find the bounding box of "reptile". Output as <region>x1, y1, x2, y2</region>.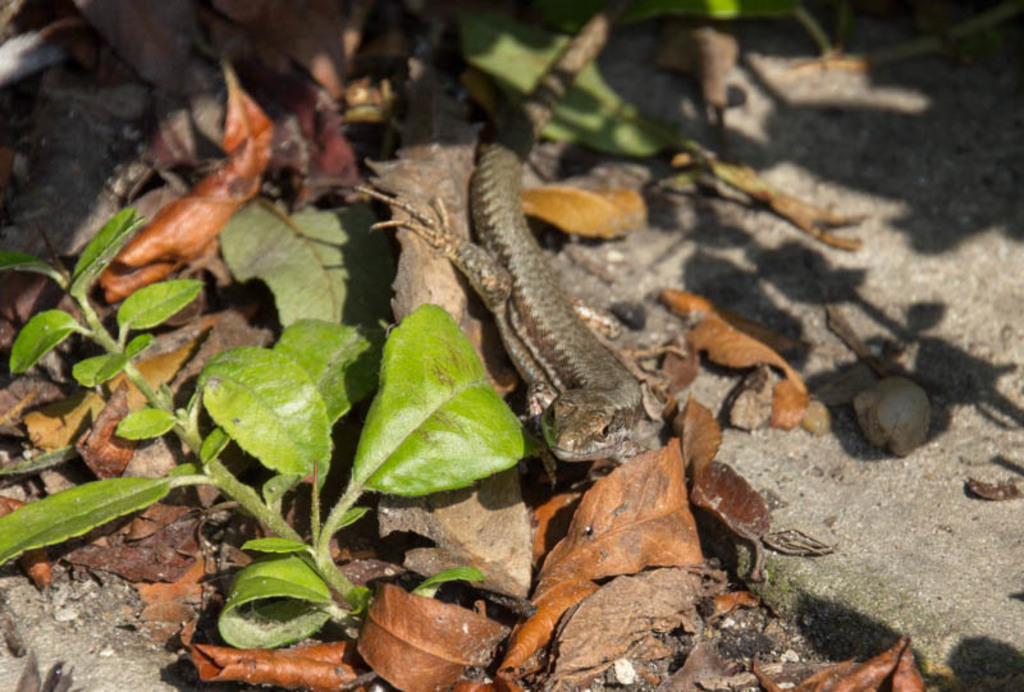
<region>356, 0, 653, 480</region>.
